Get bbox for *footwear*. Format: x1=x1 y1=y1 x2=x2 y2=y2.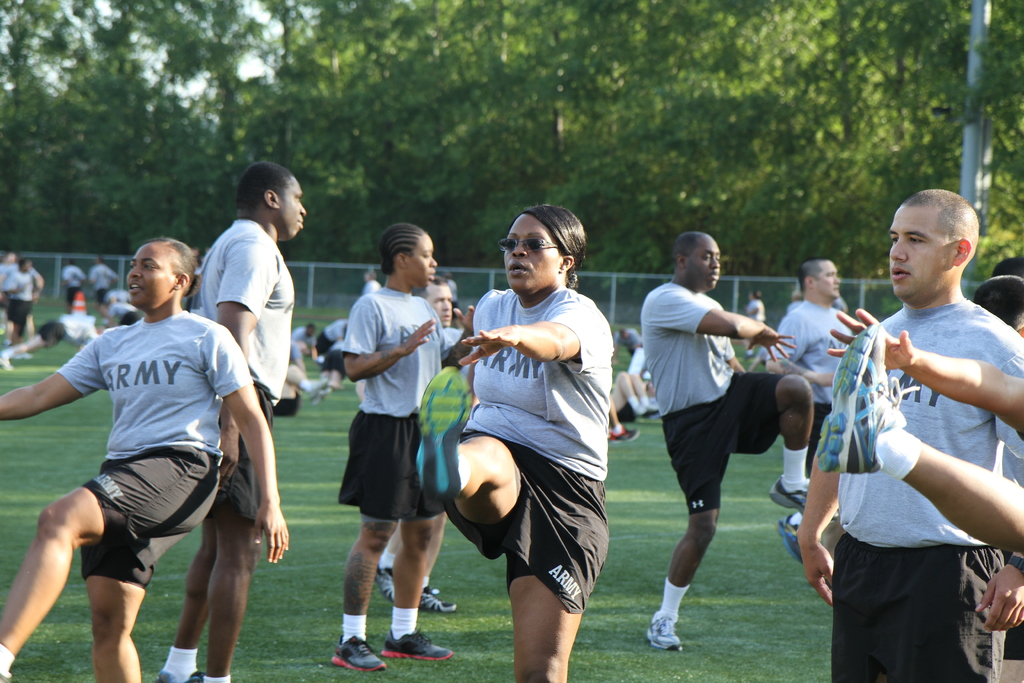
x1=418 y1=582 x2=454 y2=612.
